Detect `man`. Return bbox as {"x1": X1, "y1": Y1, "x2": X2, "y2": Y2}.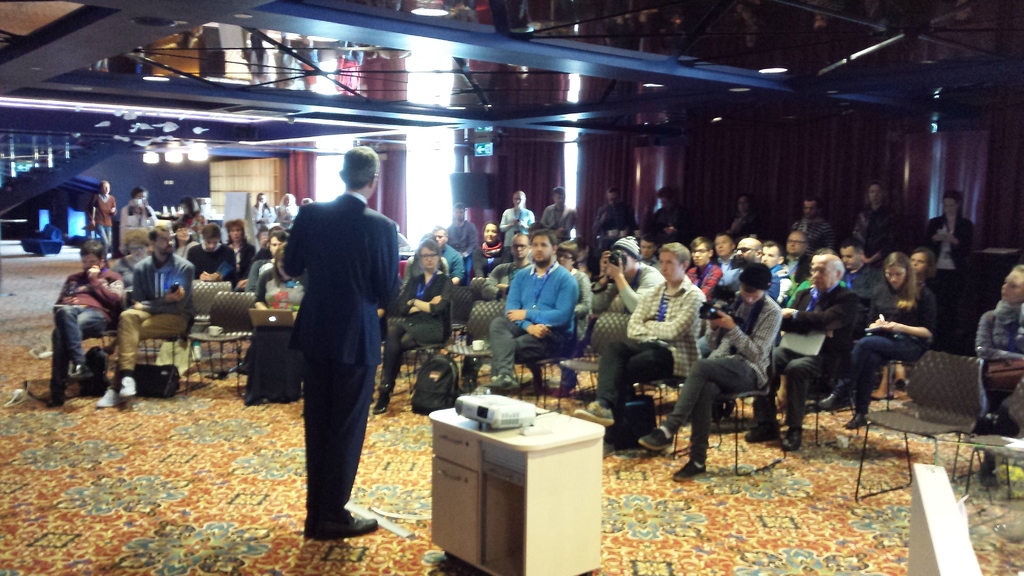
{"x1": 38, "y1": 239, "x2": 132, "y2": 408}.
